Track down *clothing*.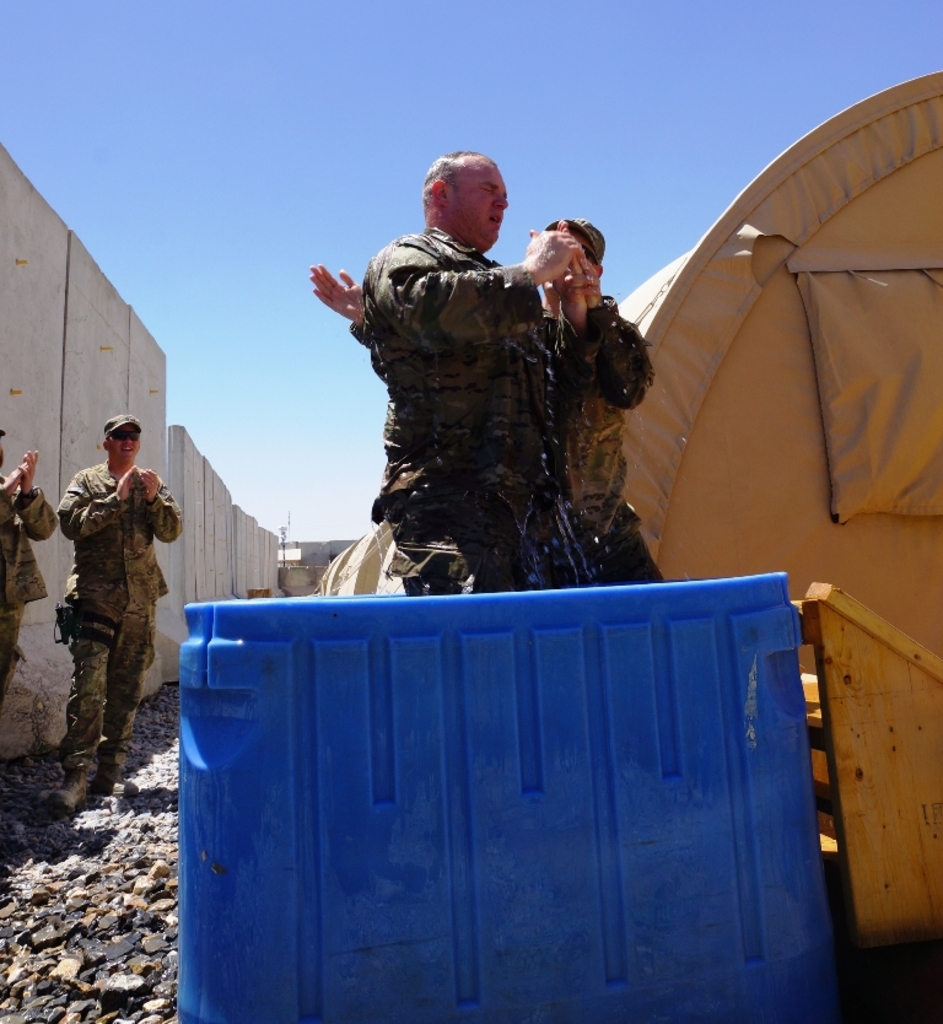
Tracked to Rect(0, 460, 58, 688).
